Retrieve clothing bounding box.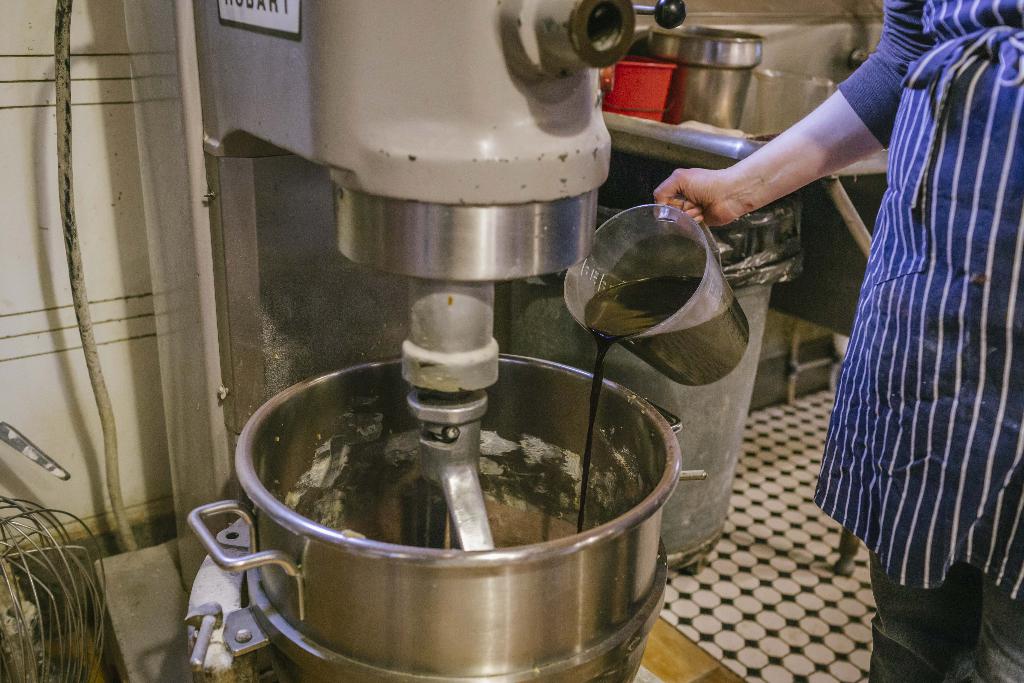
Bounding box: 837, 0, 1023, 682.
